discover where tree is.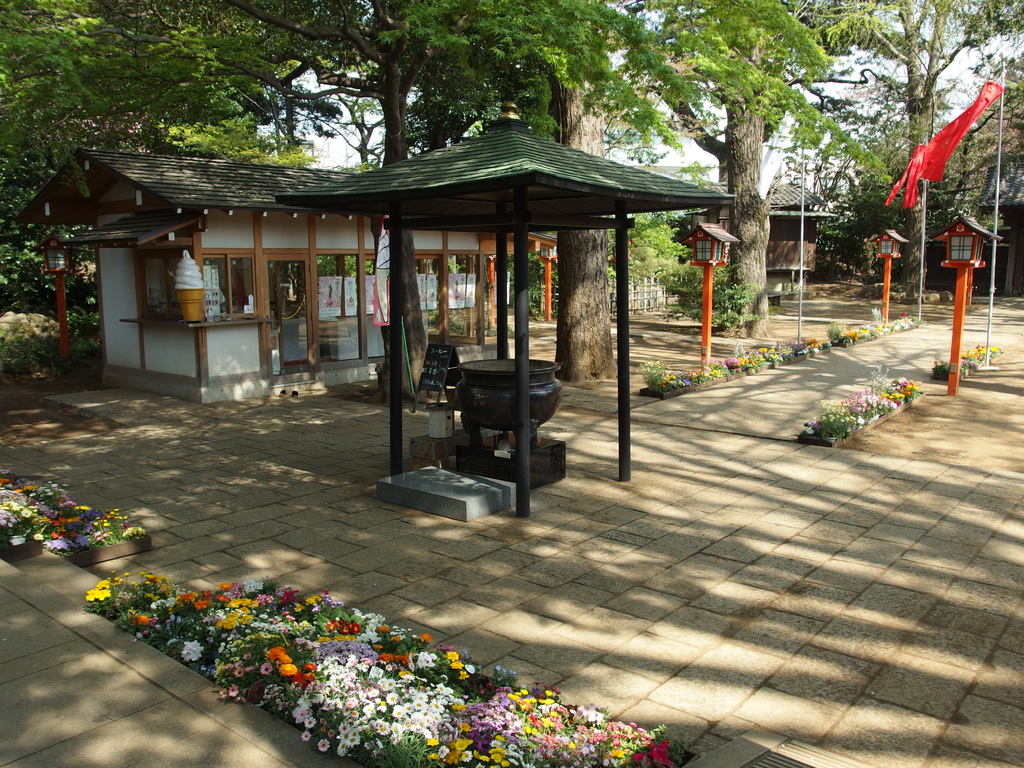
Discovered at crop(628, 0, 833, 327).
